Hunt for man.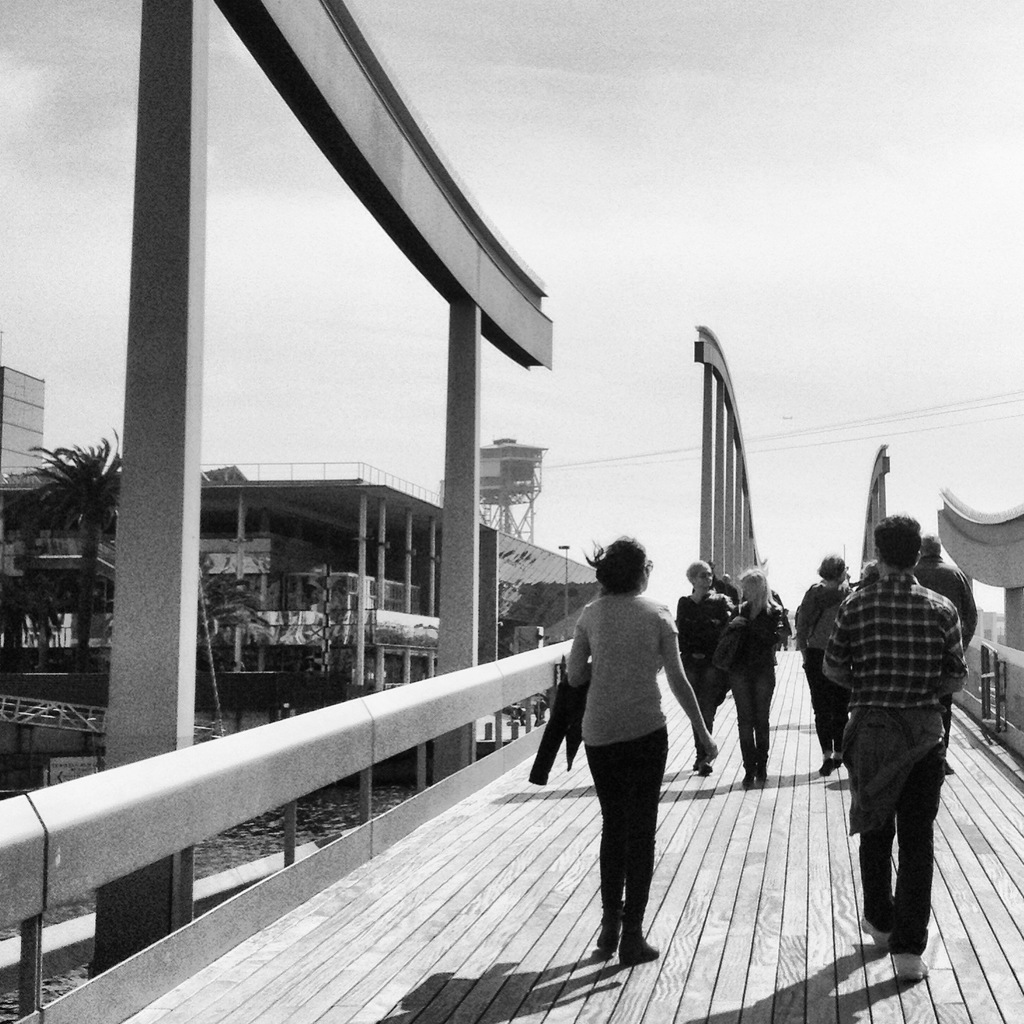
Hunted down at (left=822, top=485, right=989, bottom=989).
